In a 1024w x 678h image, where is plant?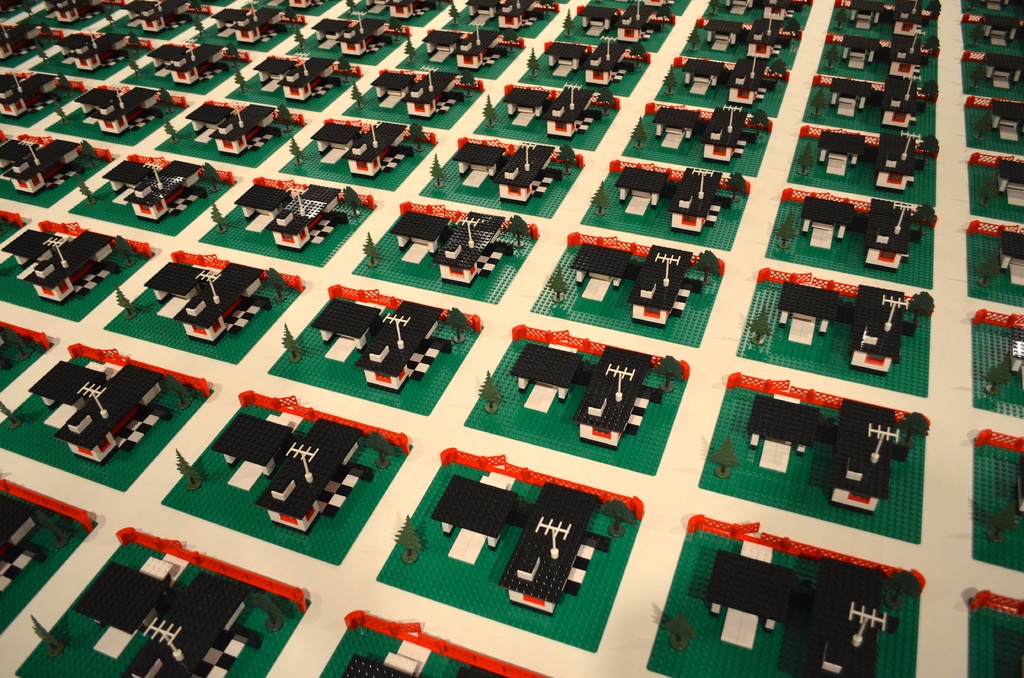
select_region(986, 497, 1017, 542).
